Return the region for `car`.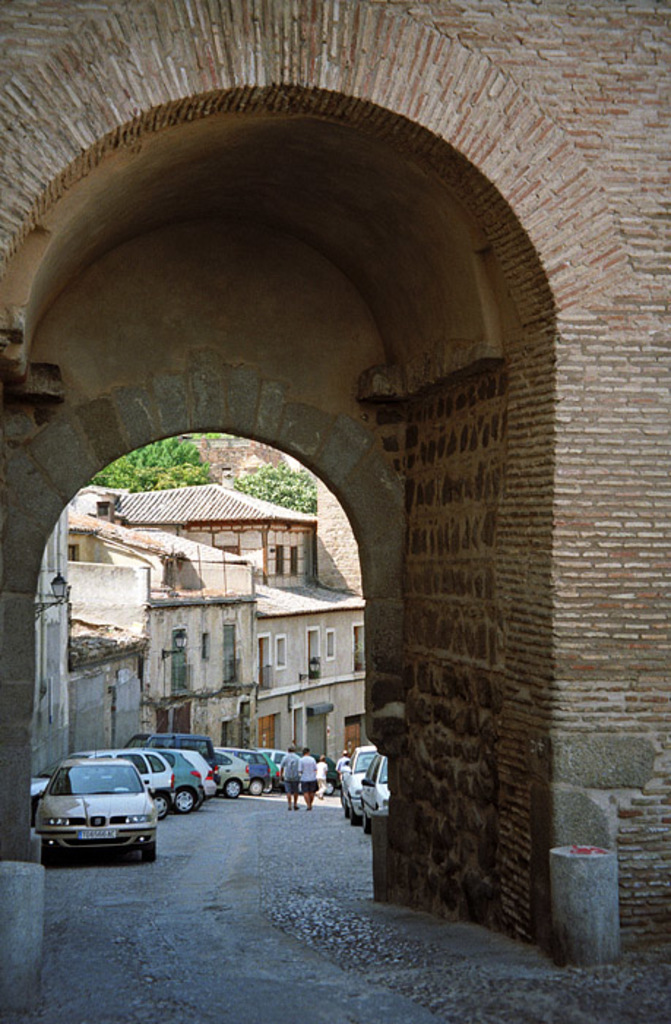
(left=130, top=729, right=222, bottom=767).
